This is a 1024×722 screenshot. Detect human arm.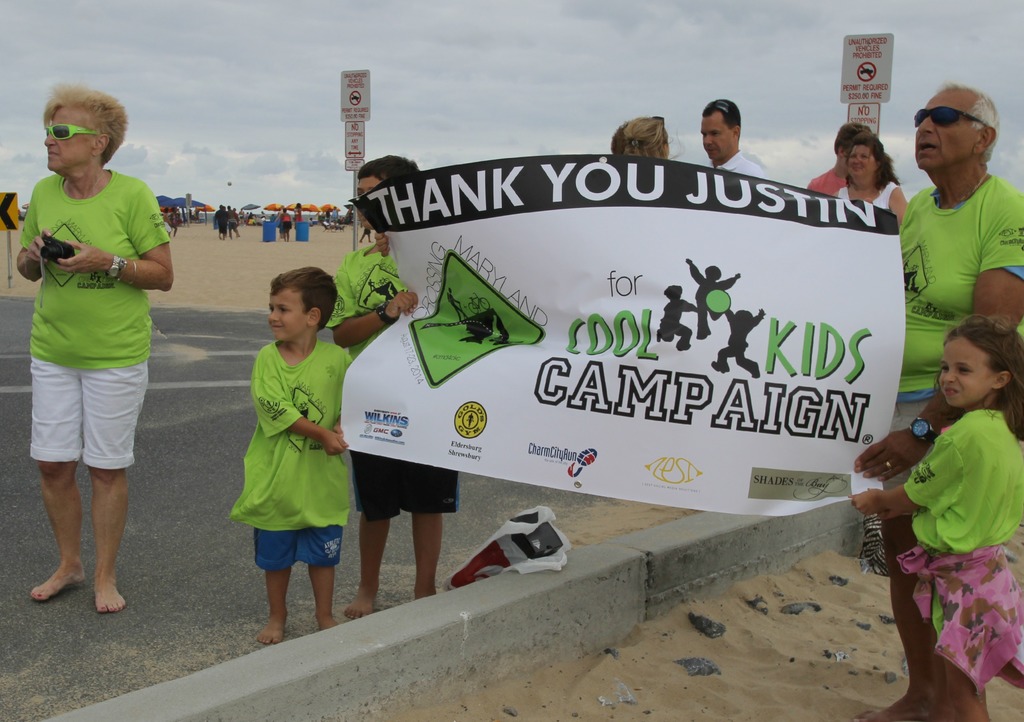
{"x1": 829, "y1": 414, "x2": 972, "y2": 525}.
